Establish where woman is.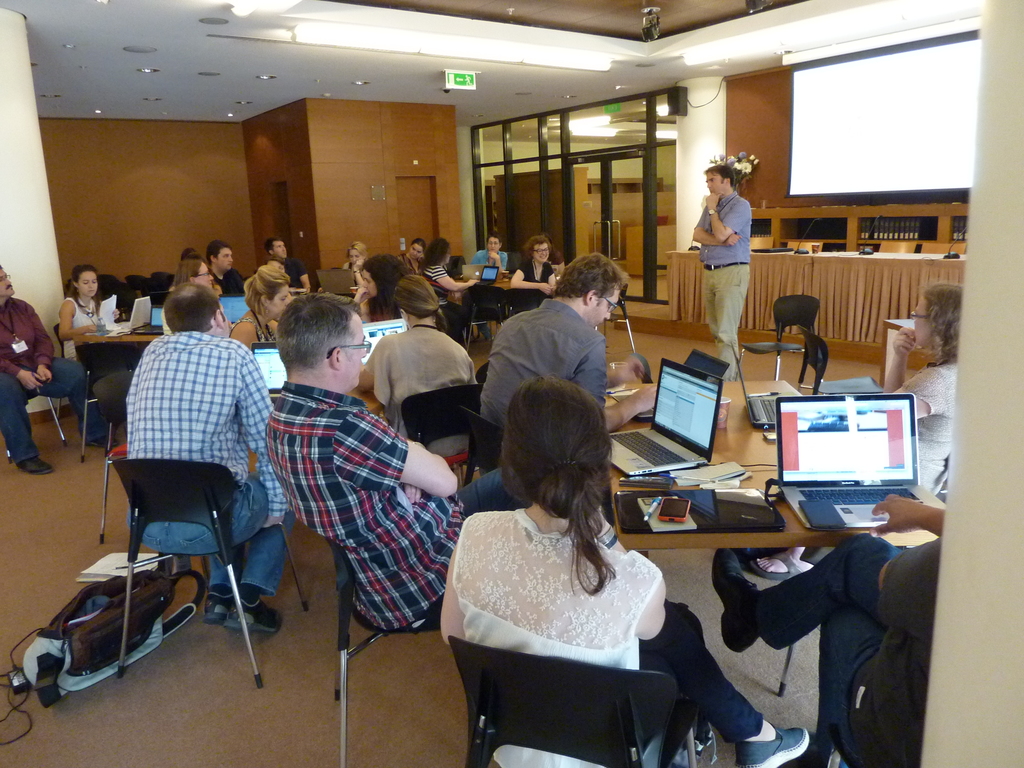
Established at bbox(417, 239, 480, 340).
